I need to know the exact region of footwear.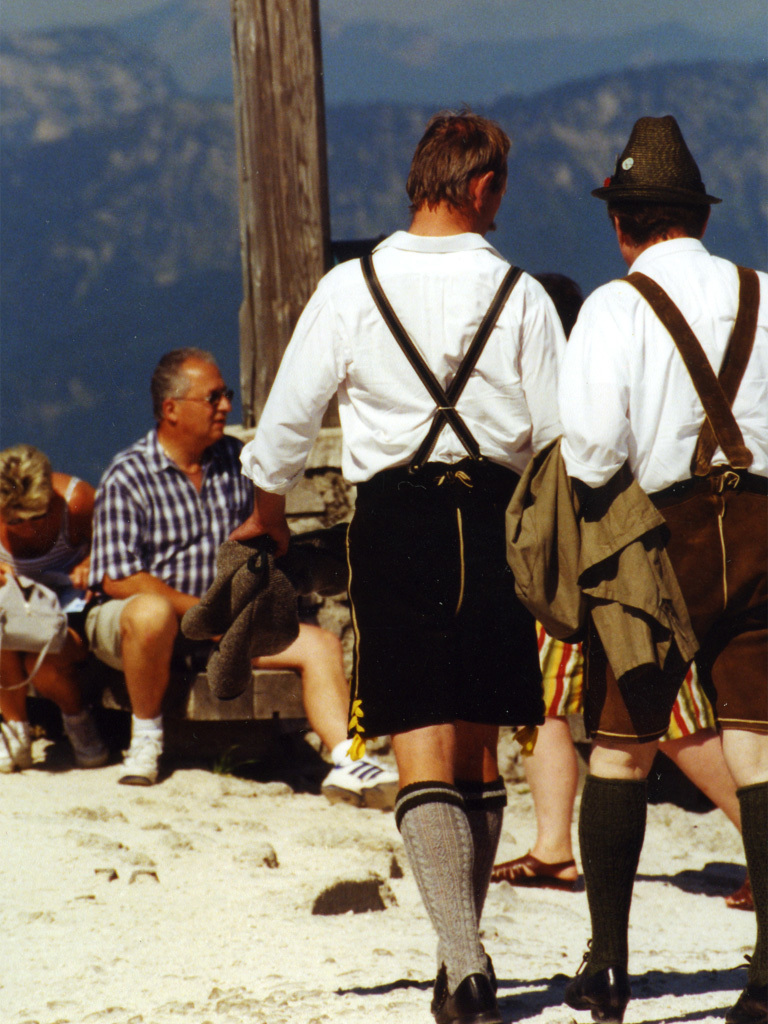
Region: <region>719, 948, 763, 1023</region>.
